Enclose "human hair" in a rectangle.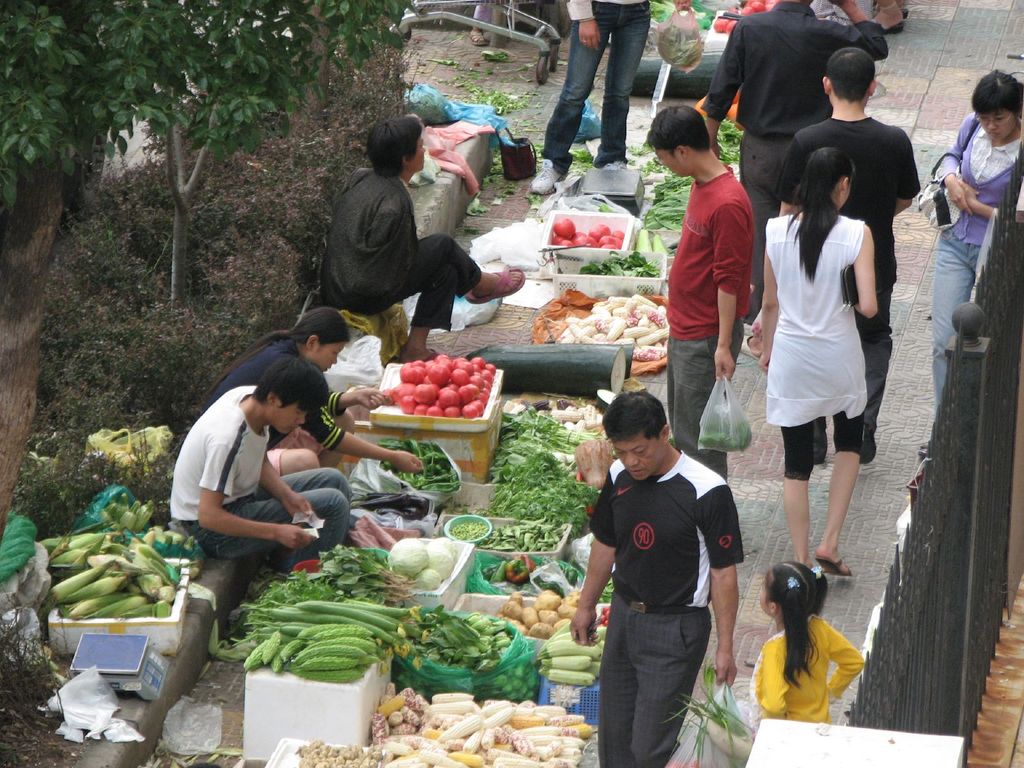
x1=368 y1=114 x2=420 y2=176.
